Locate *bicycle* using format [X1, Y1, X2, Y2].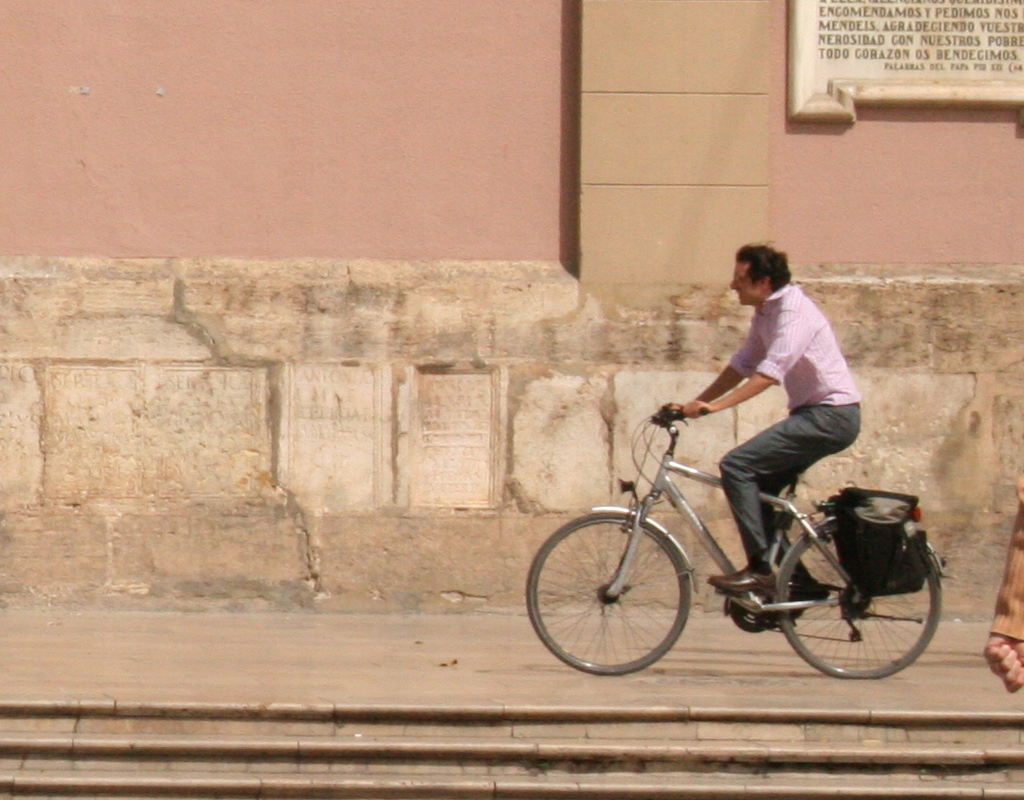
[520, 397, 949, 687].
